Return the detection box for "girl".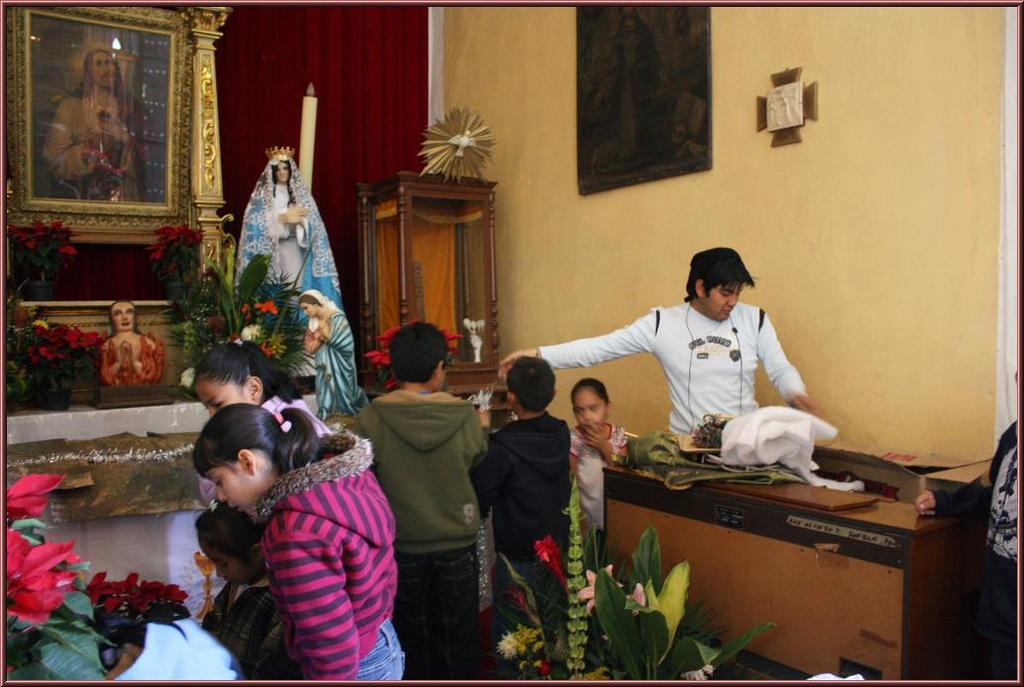
bbox=[193, 403, 397, 681].
